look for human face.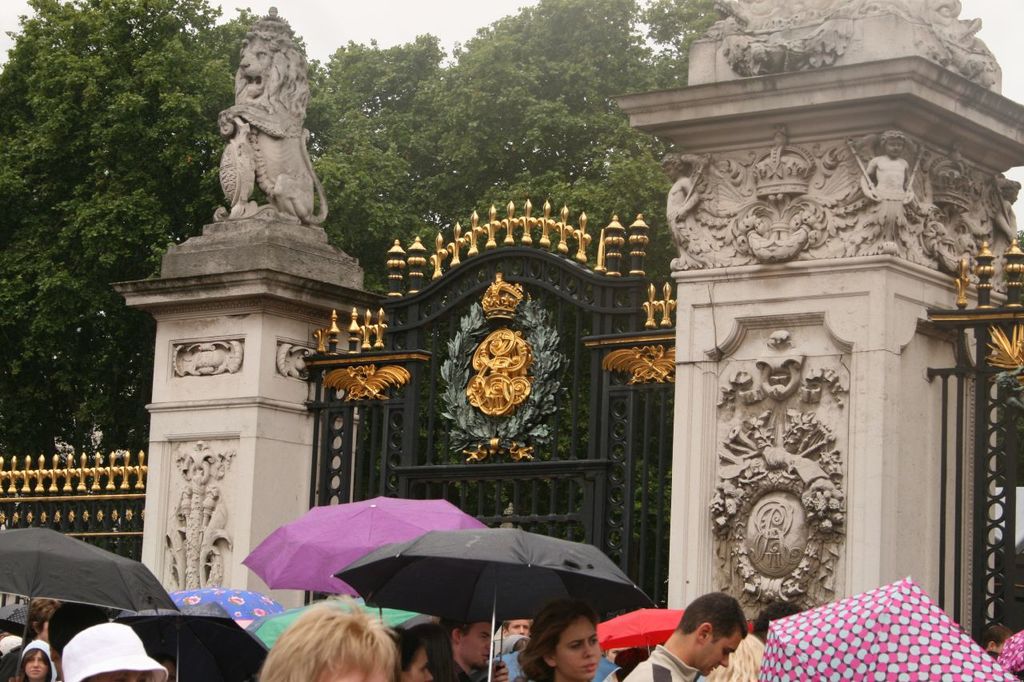
Found: (x1=695, y1=628, x2=742, y2=675).
